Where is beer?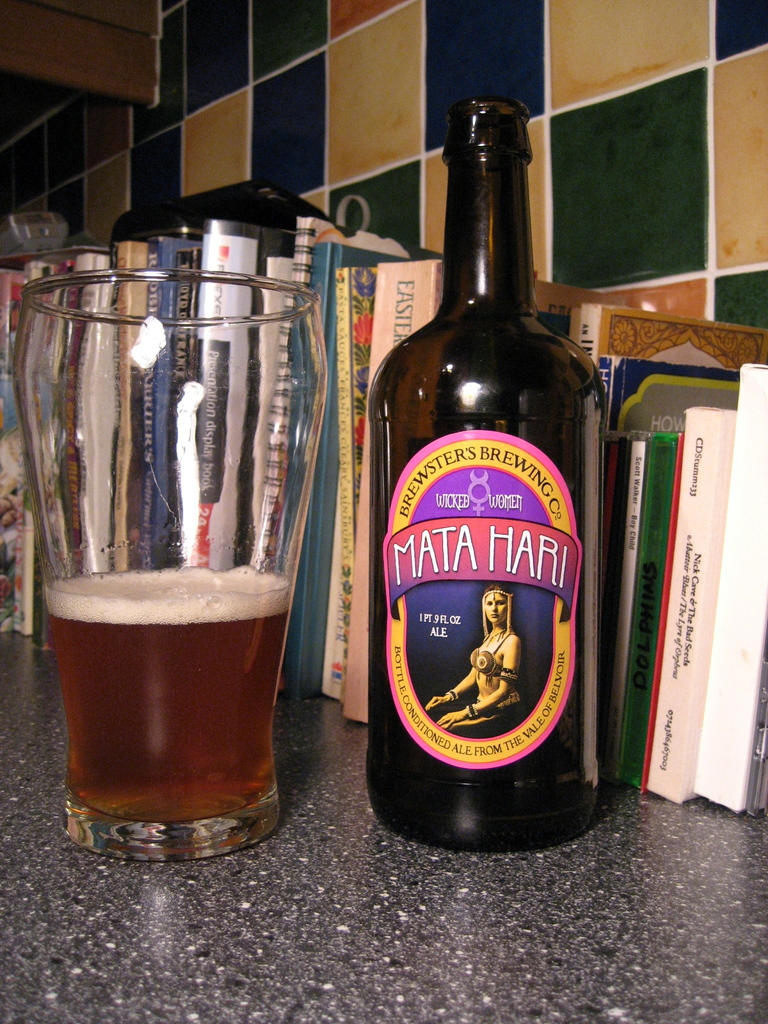
Rect(355, 94, 618, 870).
